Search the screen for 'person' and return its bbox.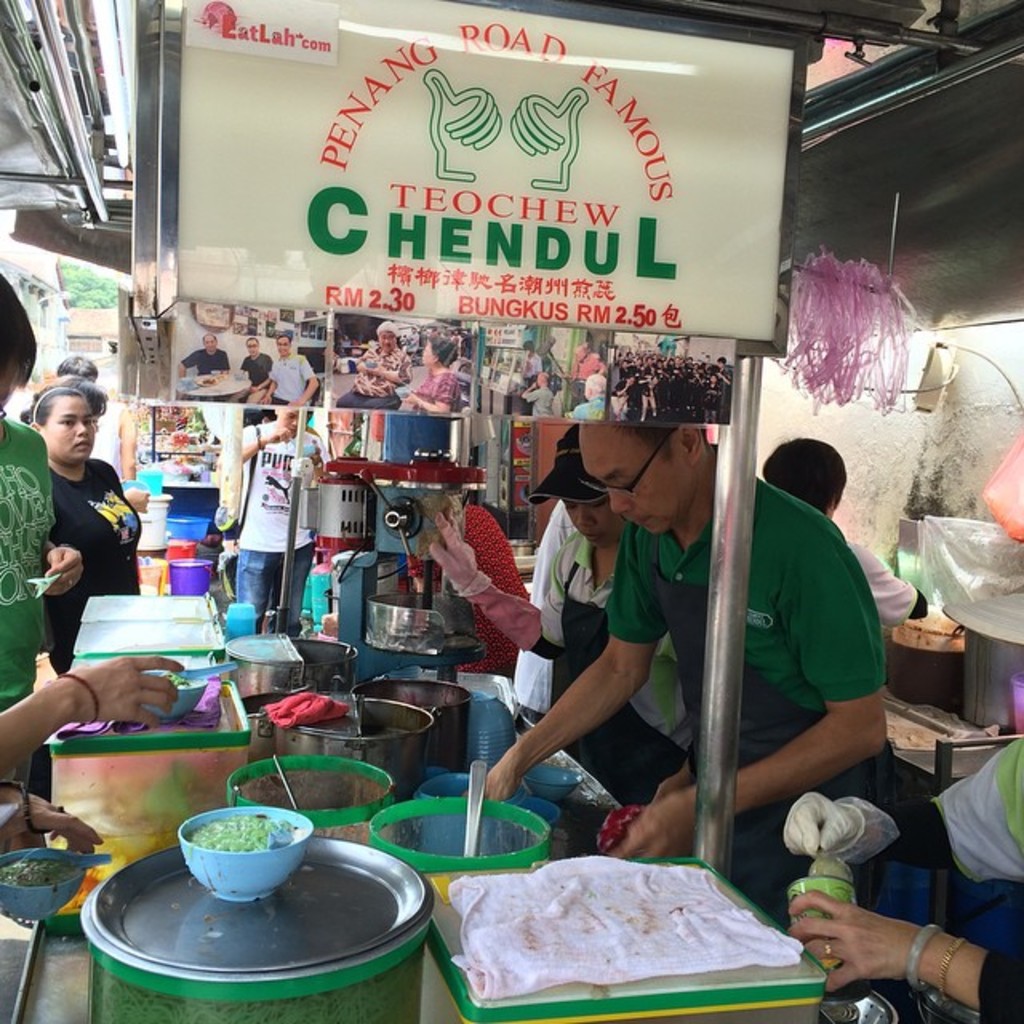
Found: 397/486/530/670.
